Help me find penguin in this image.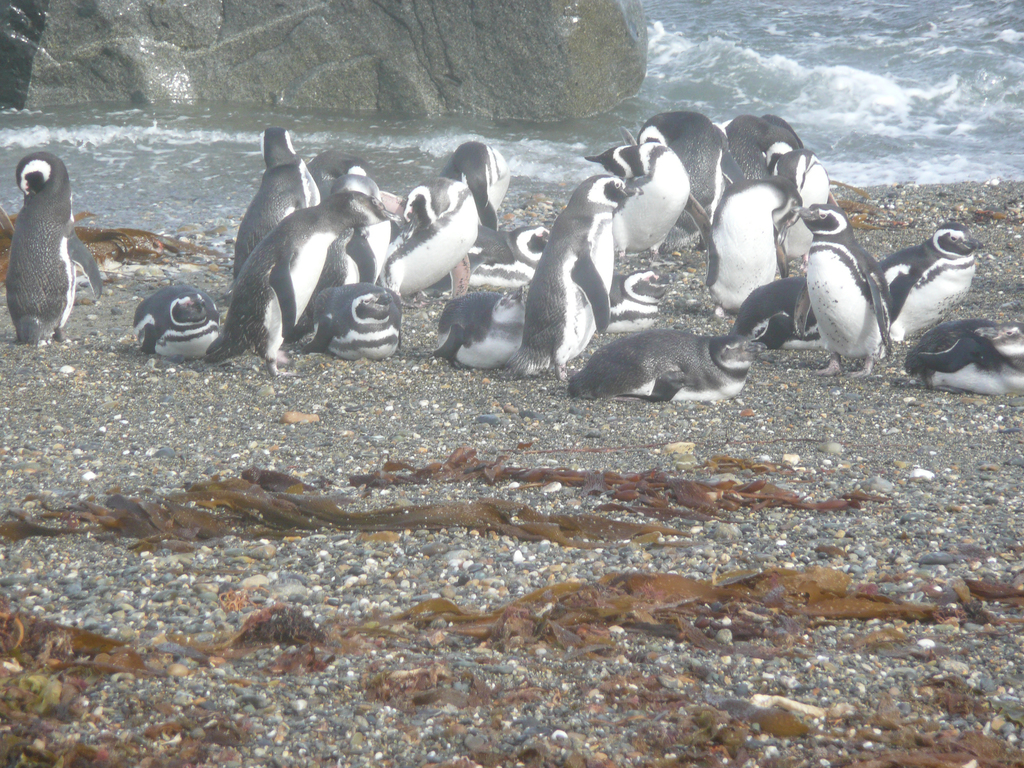
Found it: {"left": 565, "top": 330, "right": 750, "bottom": 401}.
